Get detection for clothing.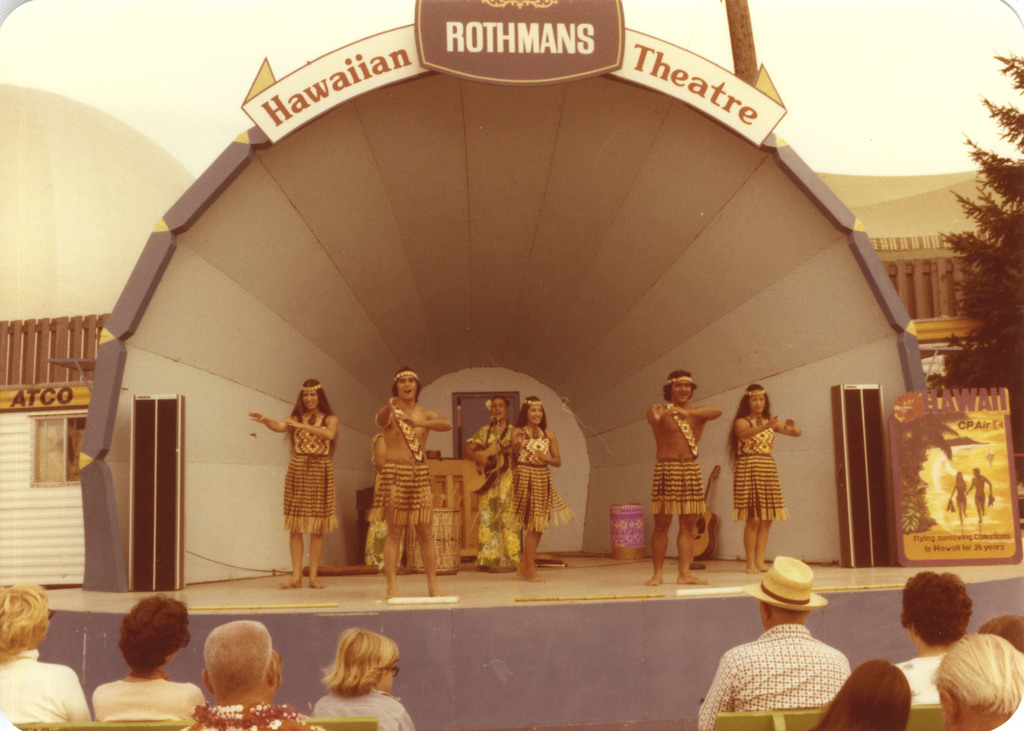
Detection: <box>0,649,95,725</box>.
